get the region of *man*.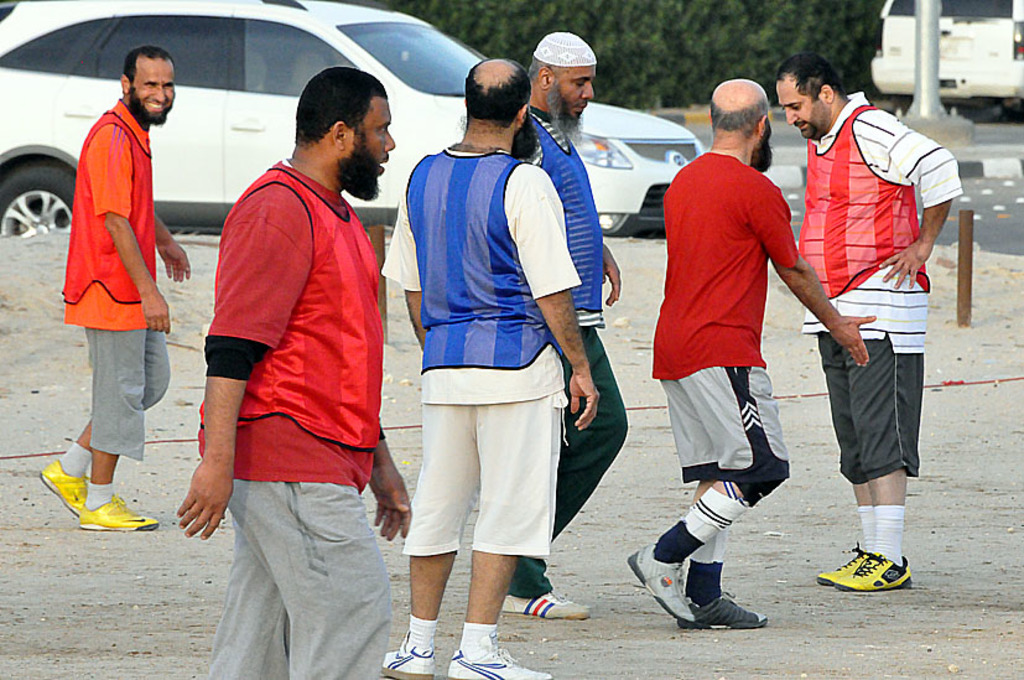
383:58:601:679.
